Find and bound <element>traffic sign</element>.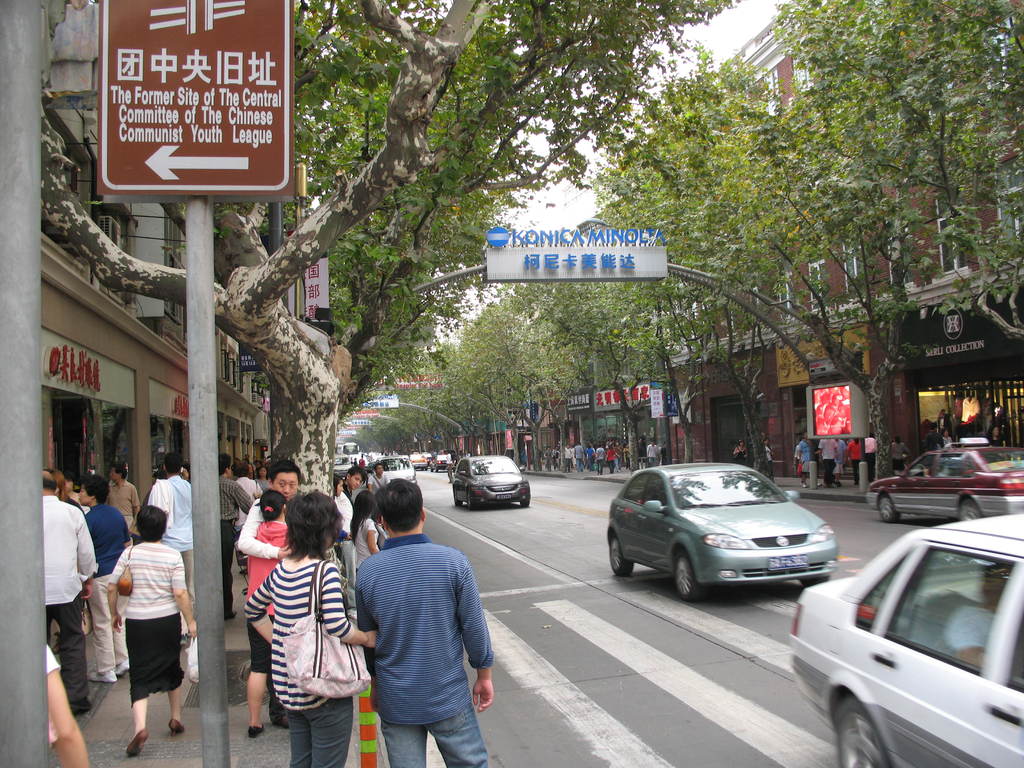
Bound: box(90, 0, 294, 202).
